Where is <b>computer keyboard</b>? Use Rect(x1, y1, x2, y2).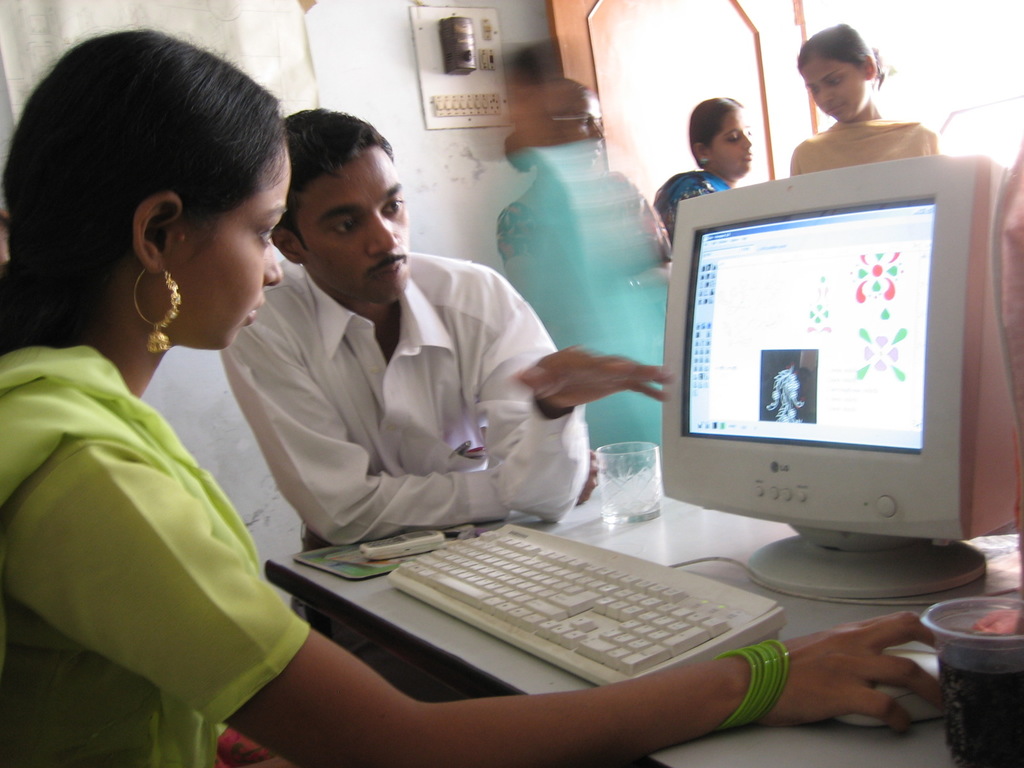
Rect(386, 521, 787, 685).
